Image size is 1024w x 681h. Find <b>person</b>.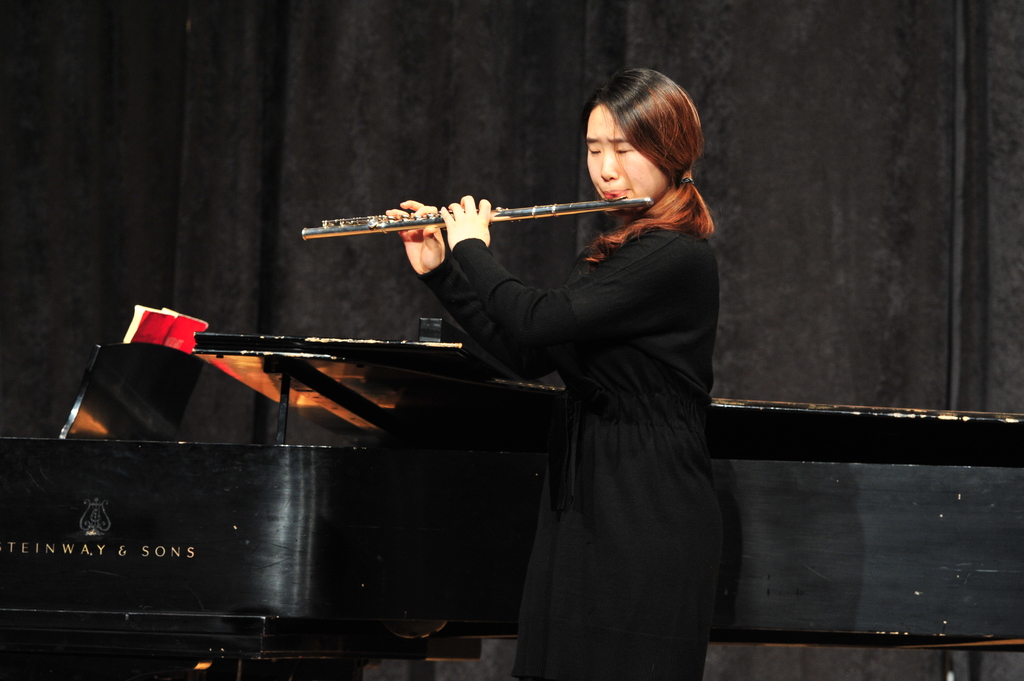
region(397, 72, 744, 669).
